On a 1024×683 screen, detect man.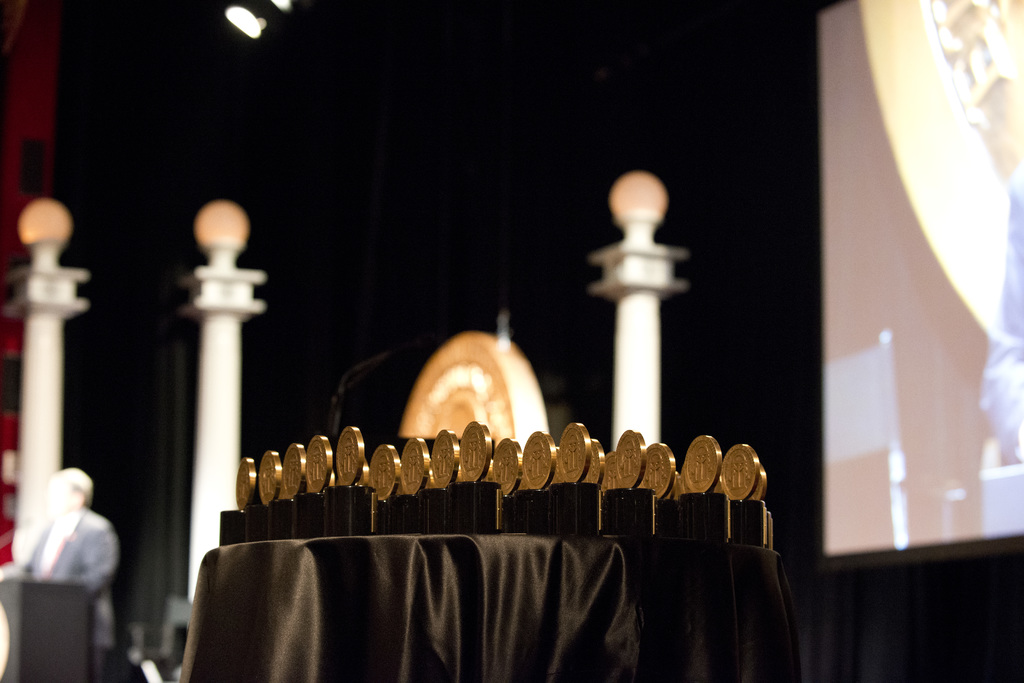
[x1=19, y1=468, x2=120, y2=682].
